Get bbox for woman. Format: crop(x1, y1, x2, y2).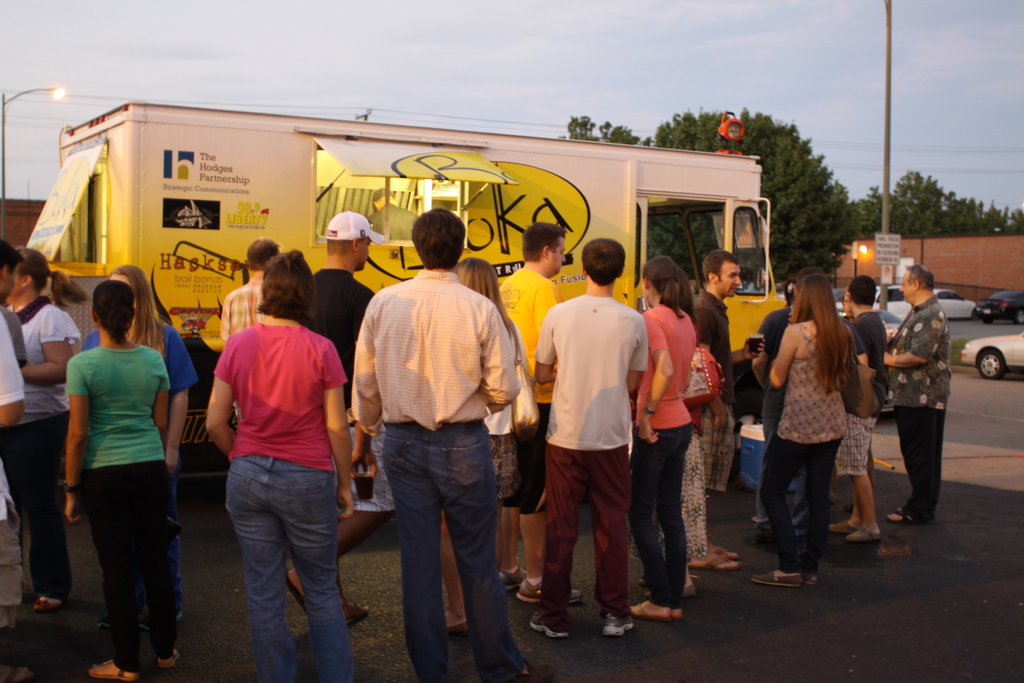
crop(61, 280, 186, 682).
